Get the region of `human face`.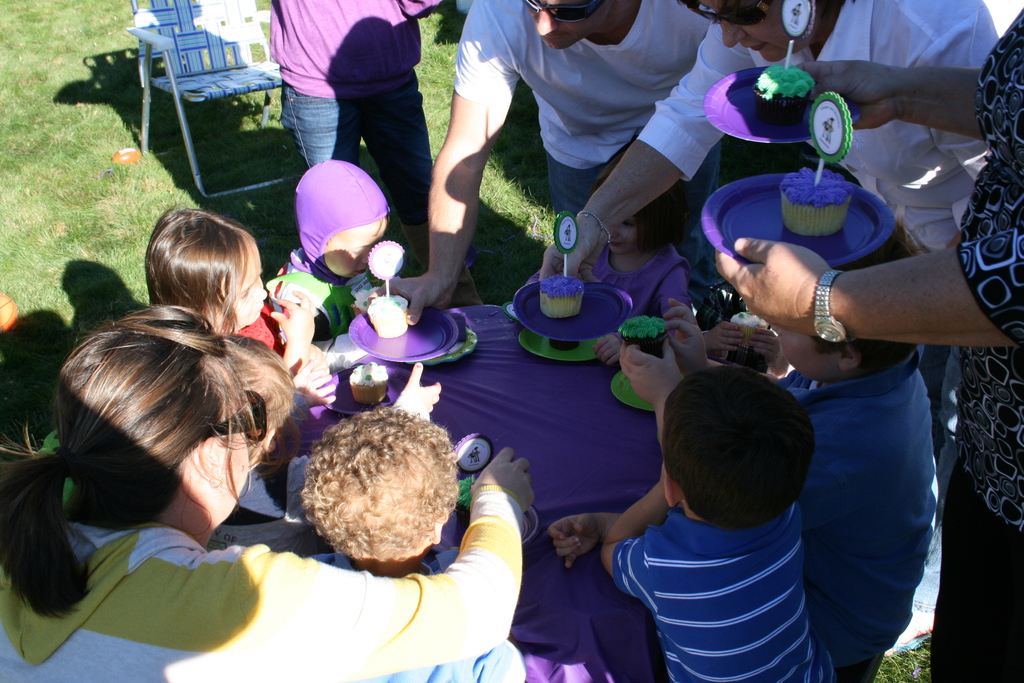
[x1=685, y1=0, x2=805, y2=63].
